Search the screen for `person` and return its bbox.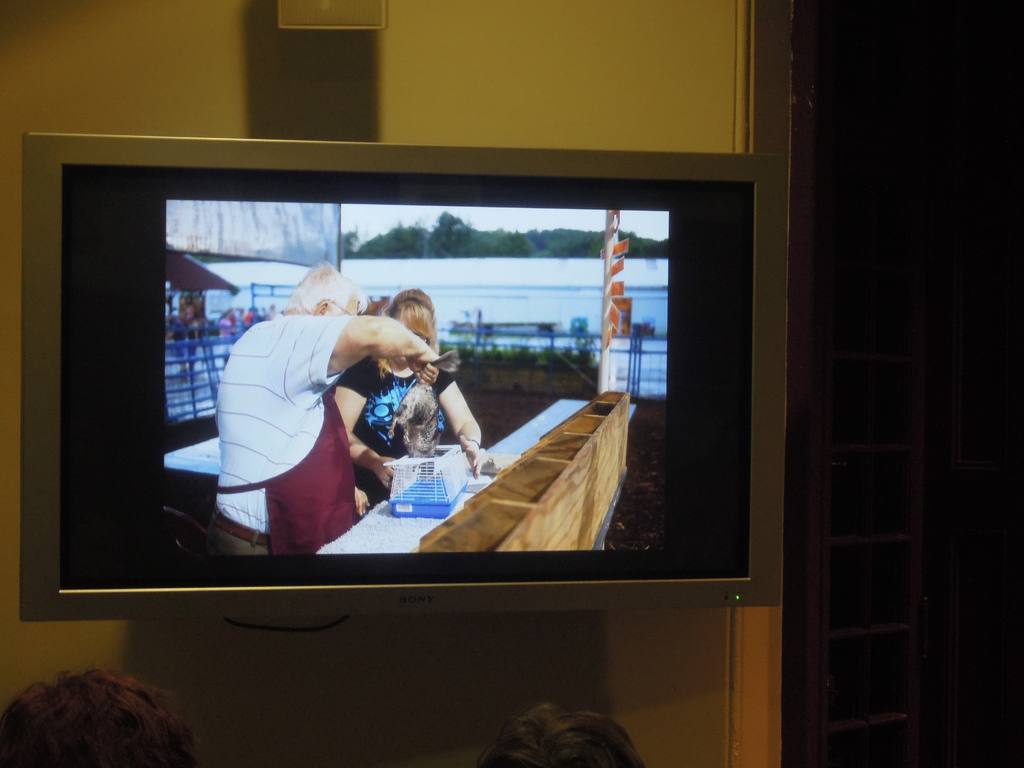
Found: 177, 292, 200, 381.
